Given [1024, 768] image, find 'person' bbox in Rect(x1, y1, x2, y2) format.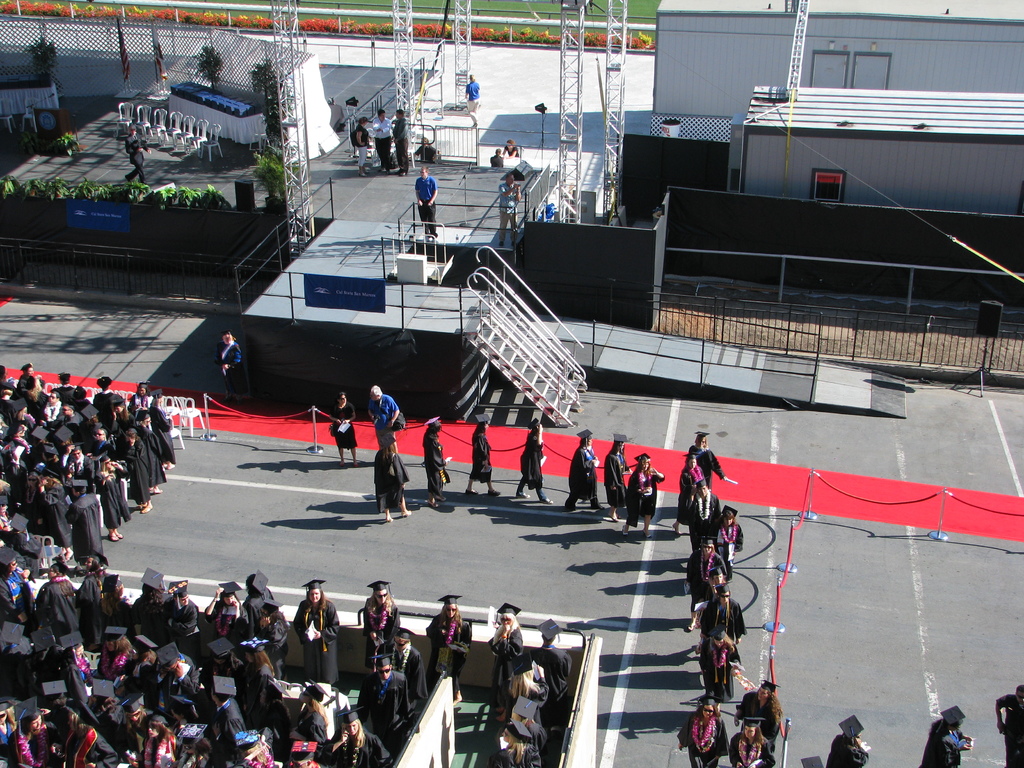
Rect(40, 643, 84, 707).
